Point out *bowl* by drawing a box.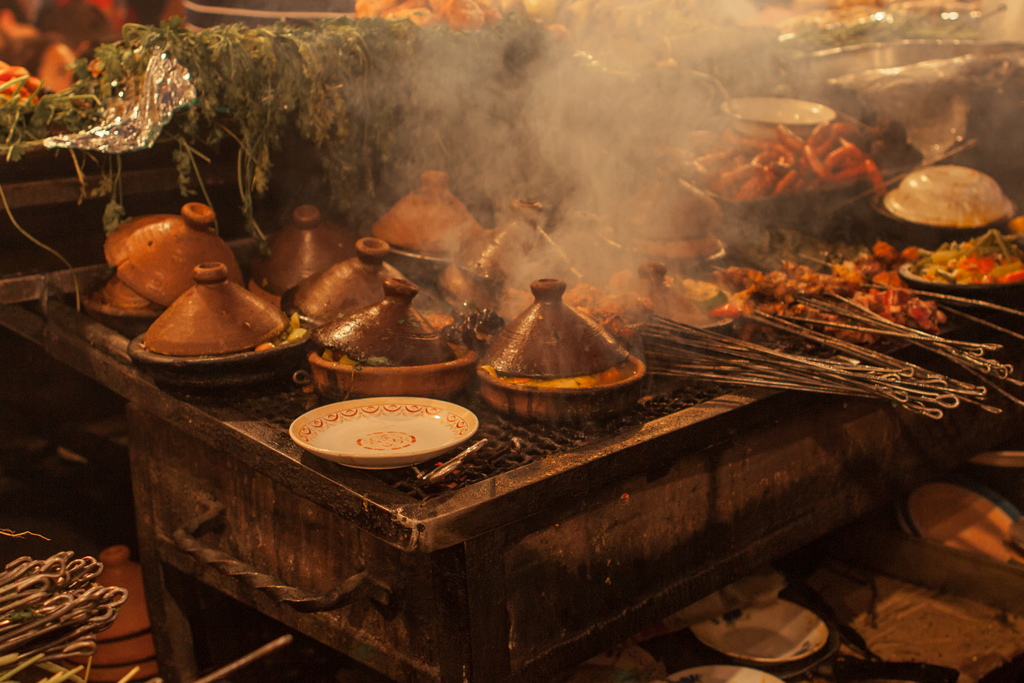
669:667:788:682.
